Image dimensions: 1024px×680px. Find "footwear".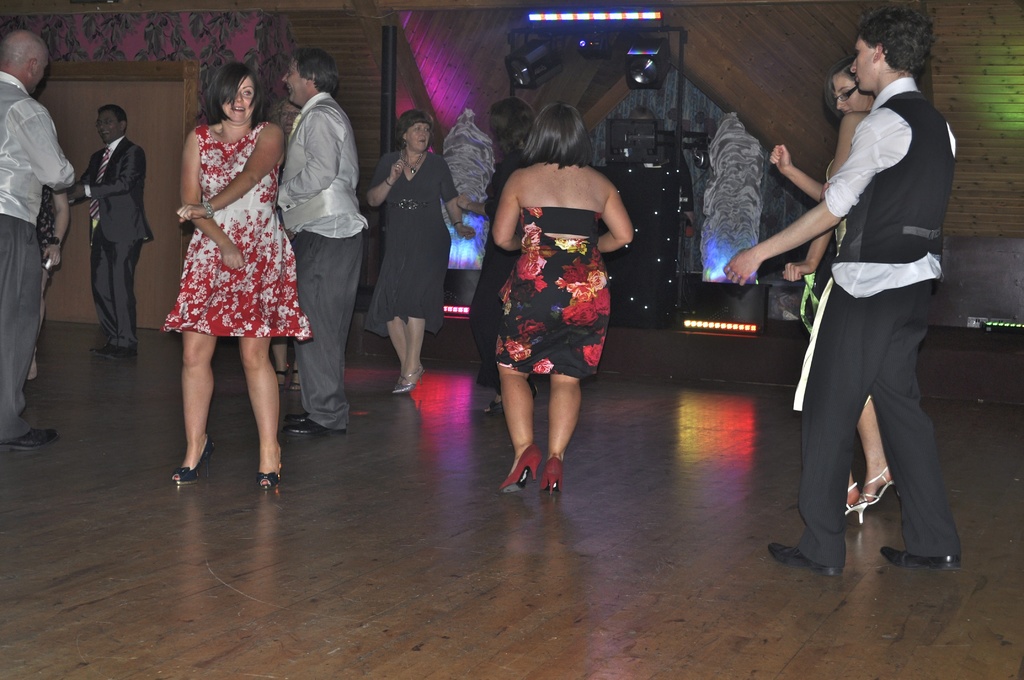
269 361 291 398.
